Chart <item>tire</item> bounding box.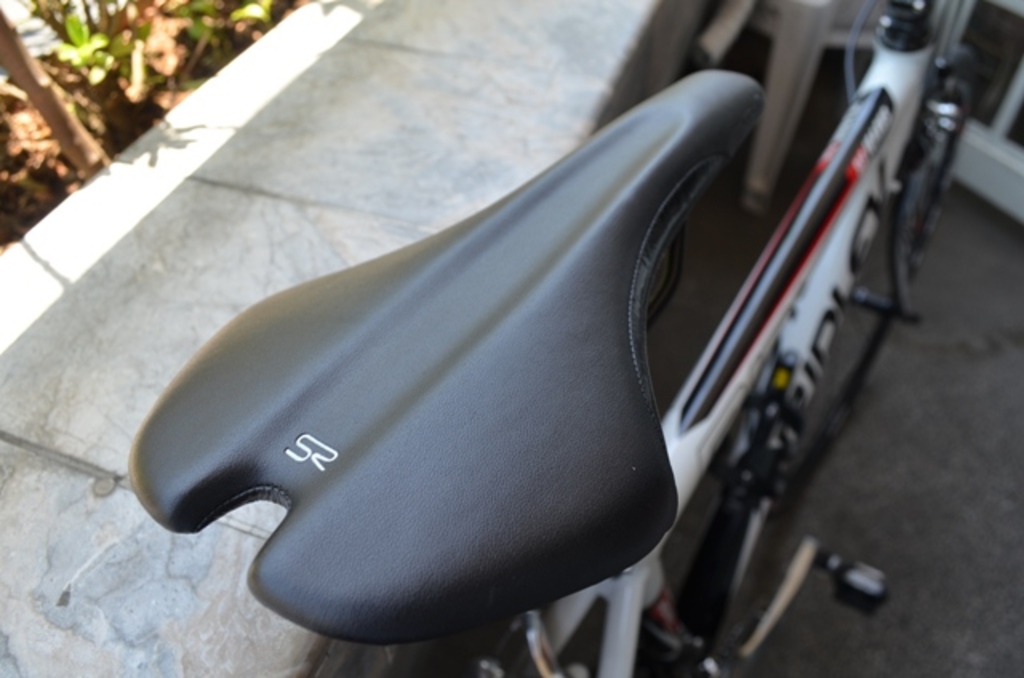
Charted: BBox(669, 43, 982, 654).
